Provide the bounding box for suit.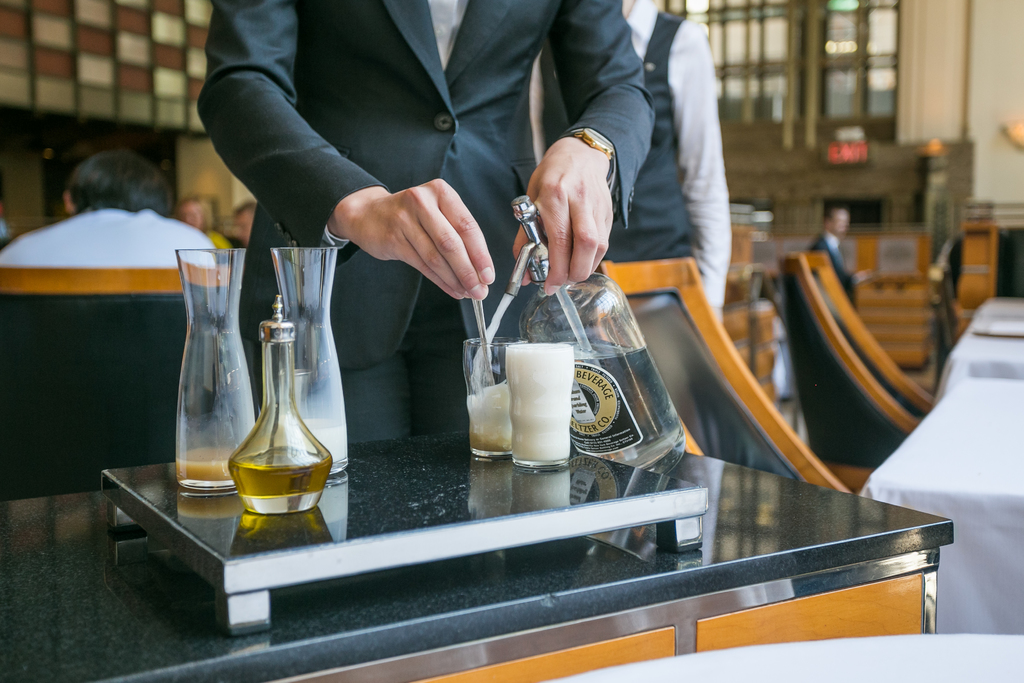
(left=228, top=8, right=680, bottom=334).
